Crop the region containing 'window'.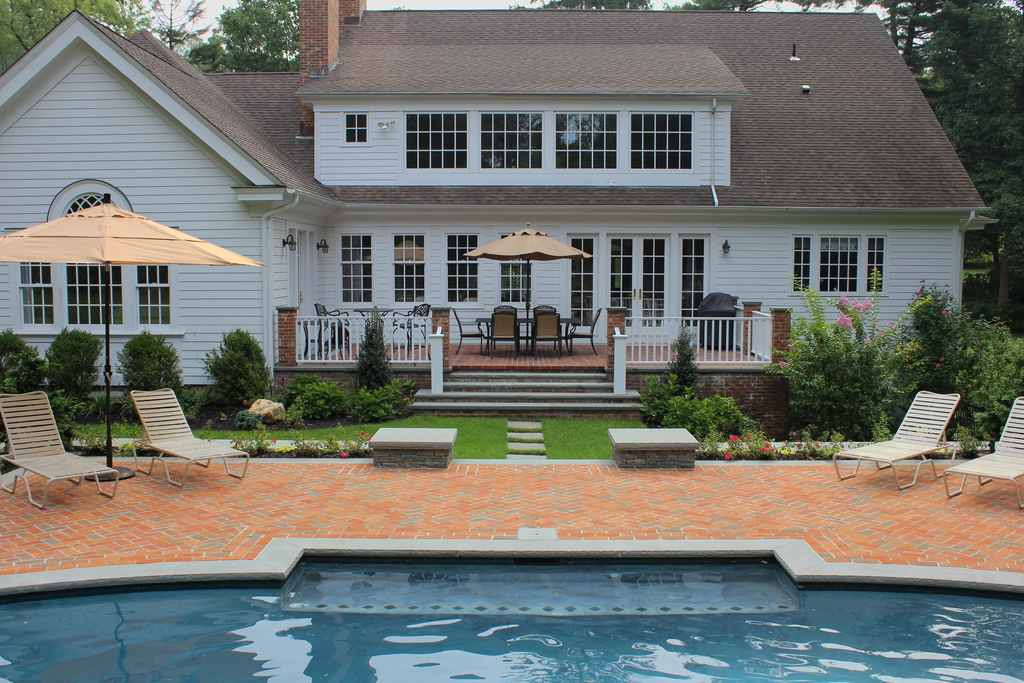
Crop region: Rect(870, 238, 891, 291).
